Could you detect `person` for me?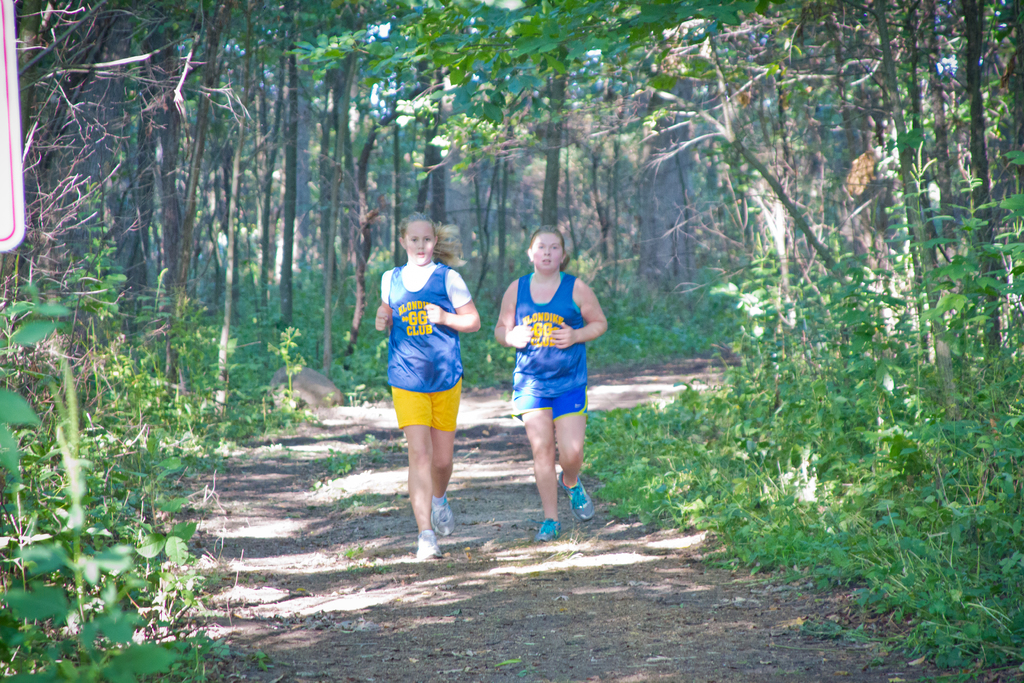
Detection result: bbox=[493, 224, 607, 541].
